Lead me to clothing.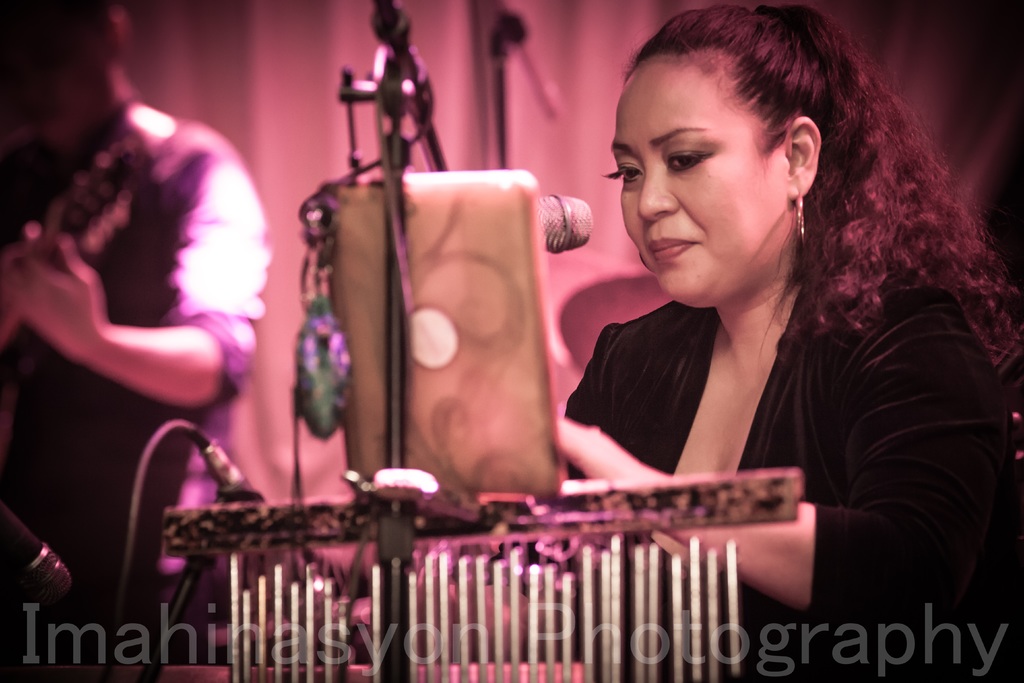
Lead to <region>0, 97, 282, 672</region>.
